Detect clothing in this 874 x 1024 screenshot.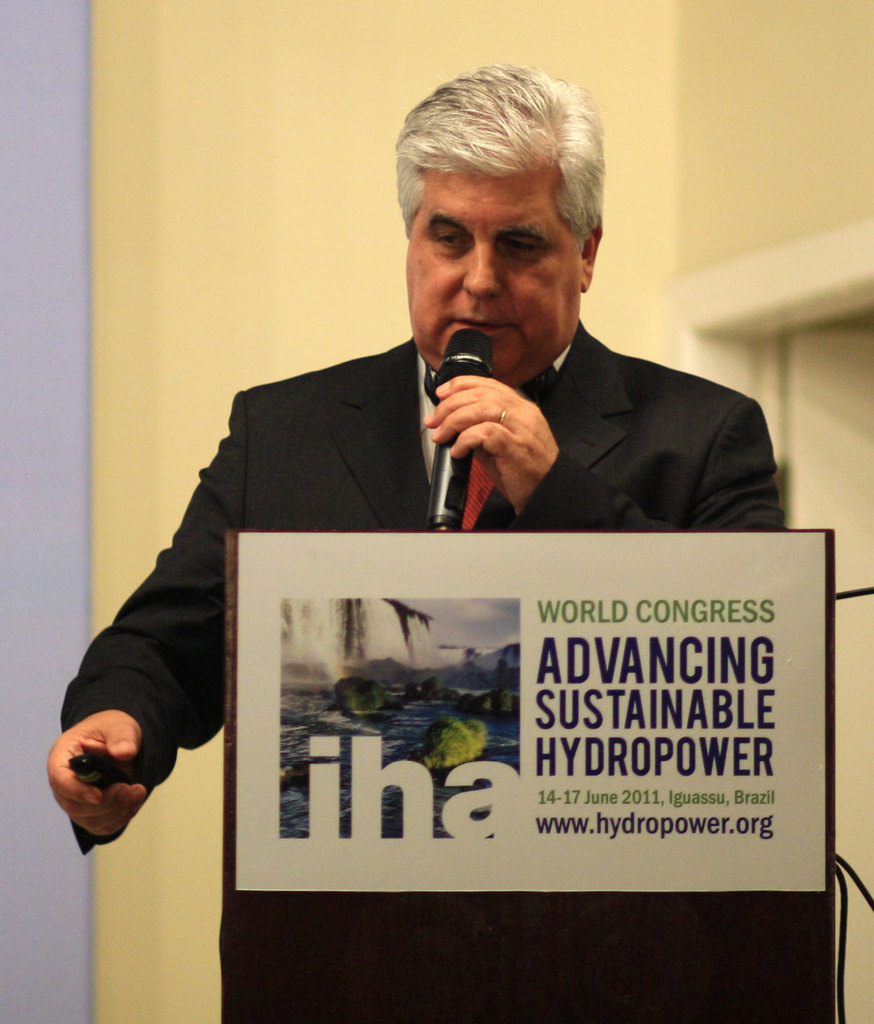
Detection: <bbox>114, 267, 769, 944</bbox>.
